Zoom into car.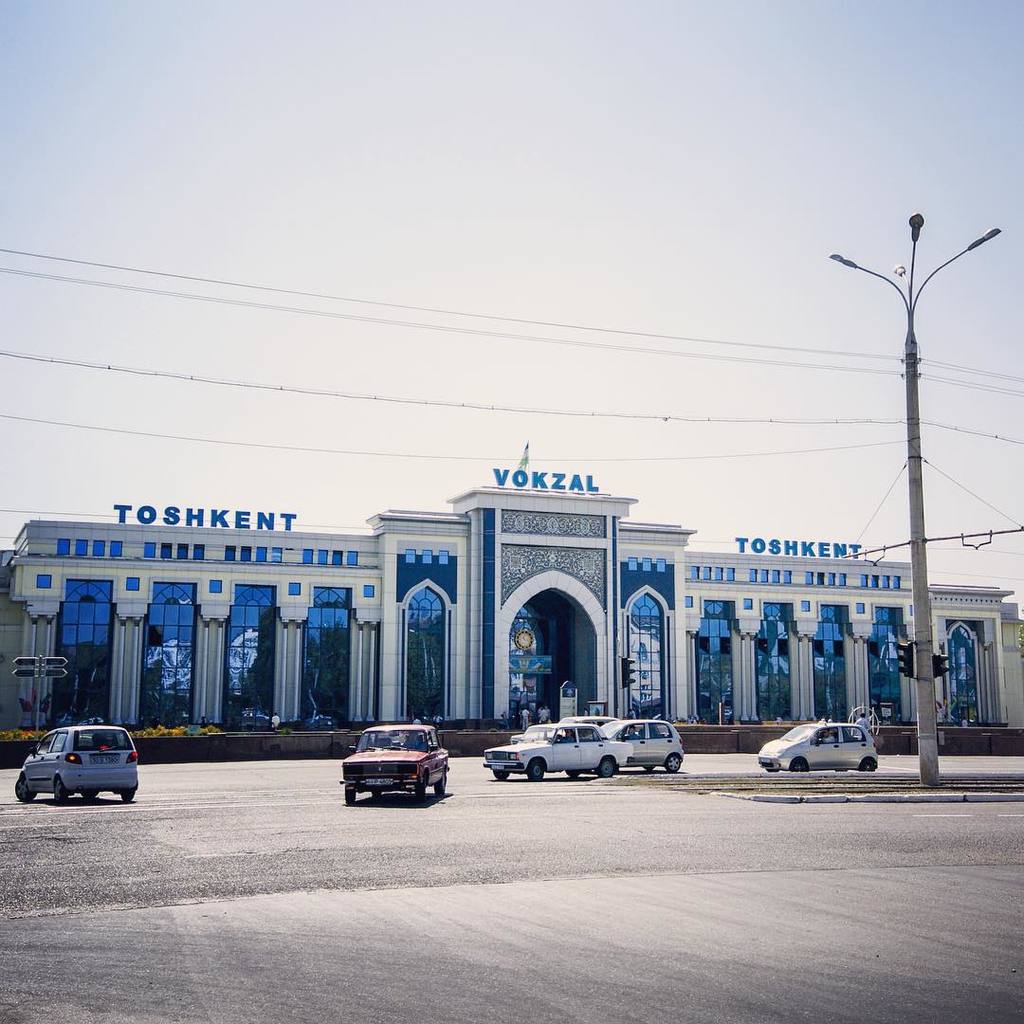
Zoom target: <box>486,720,634,781</box>.
